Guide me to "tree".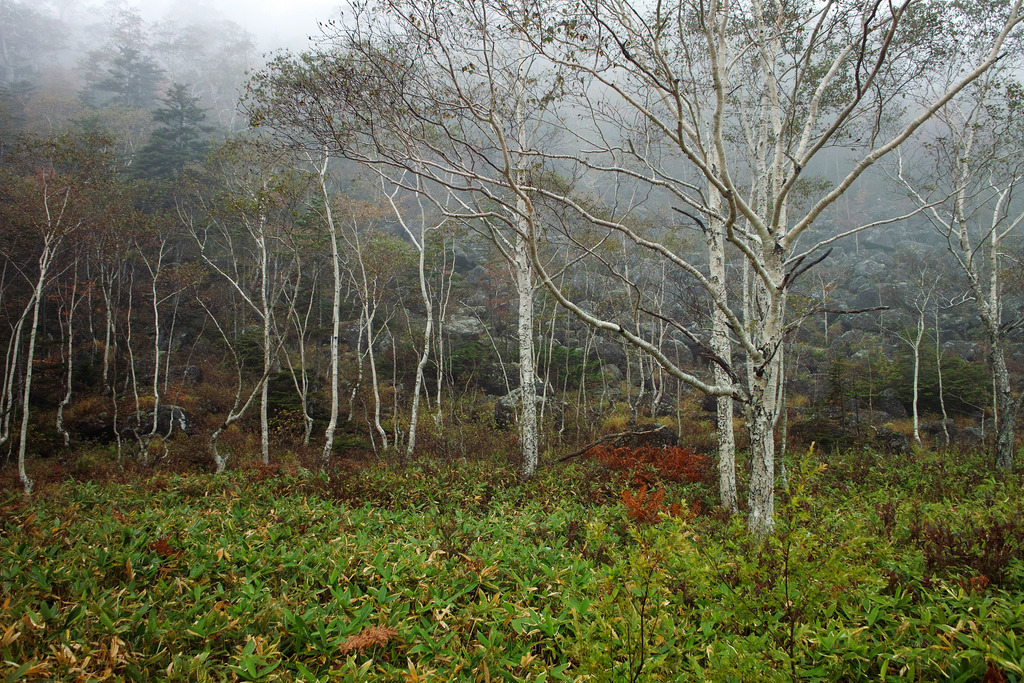
Guidance: l=178, t=156, r=287, b=472.
